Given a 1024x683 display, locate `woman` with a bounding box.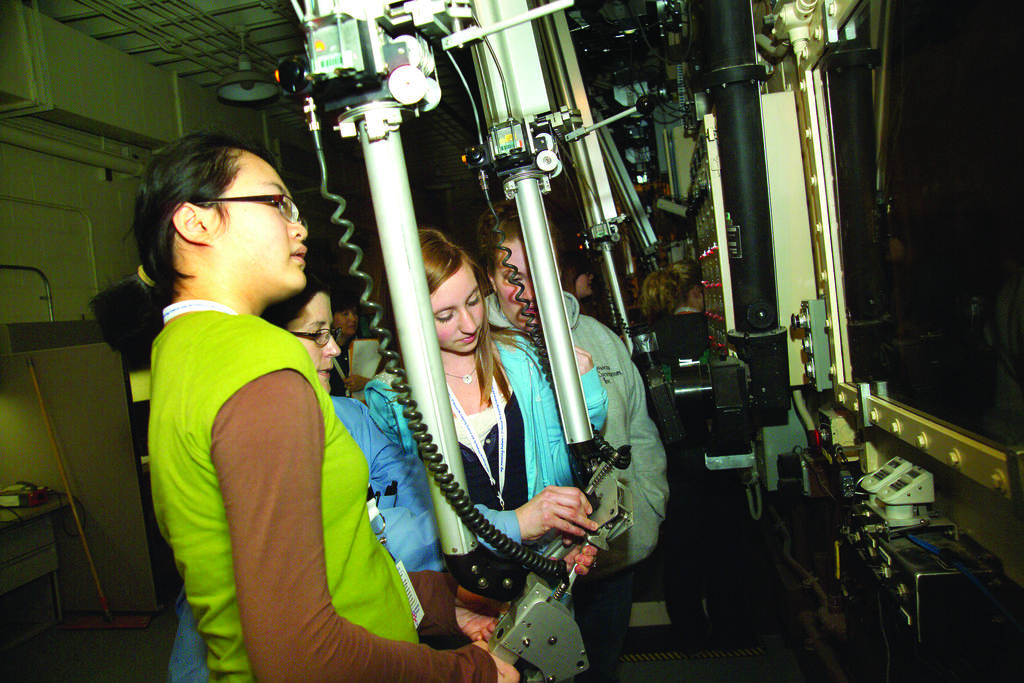
Located: 166/278/351/682.
